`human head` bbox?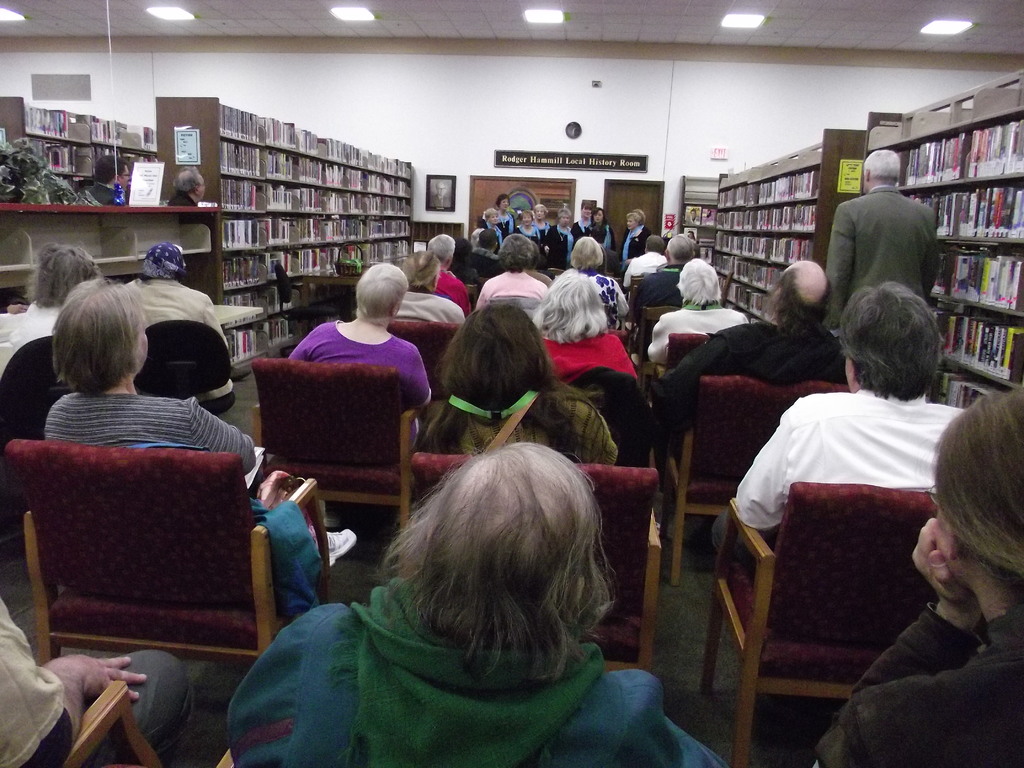
x1=406 y1=250 x2=444 y2=291
